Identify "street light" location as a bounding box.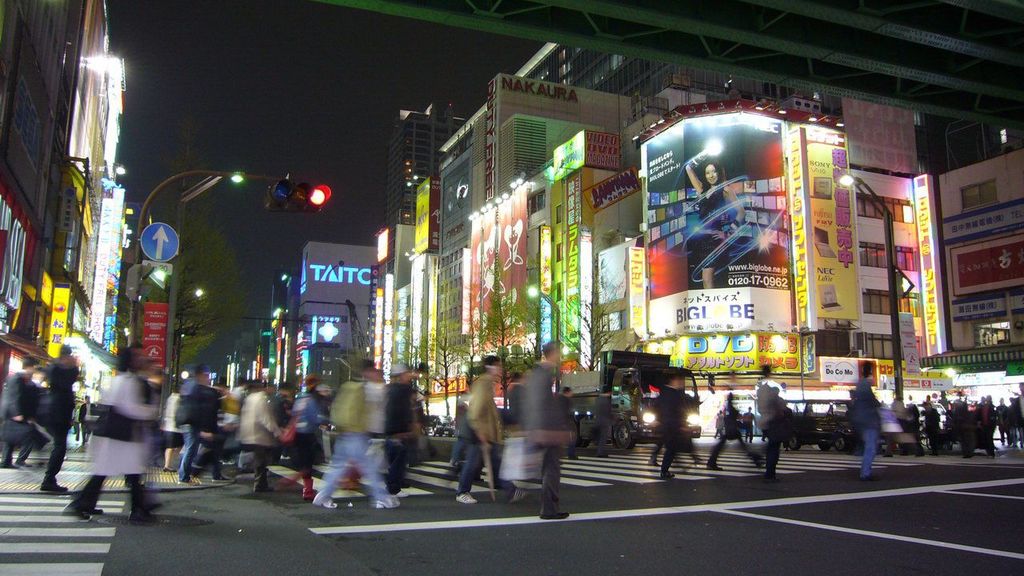
[174,286,205,390].
